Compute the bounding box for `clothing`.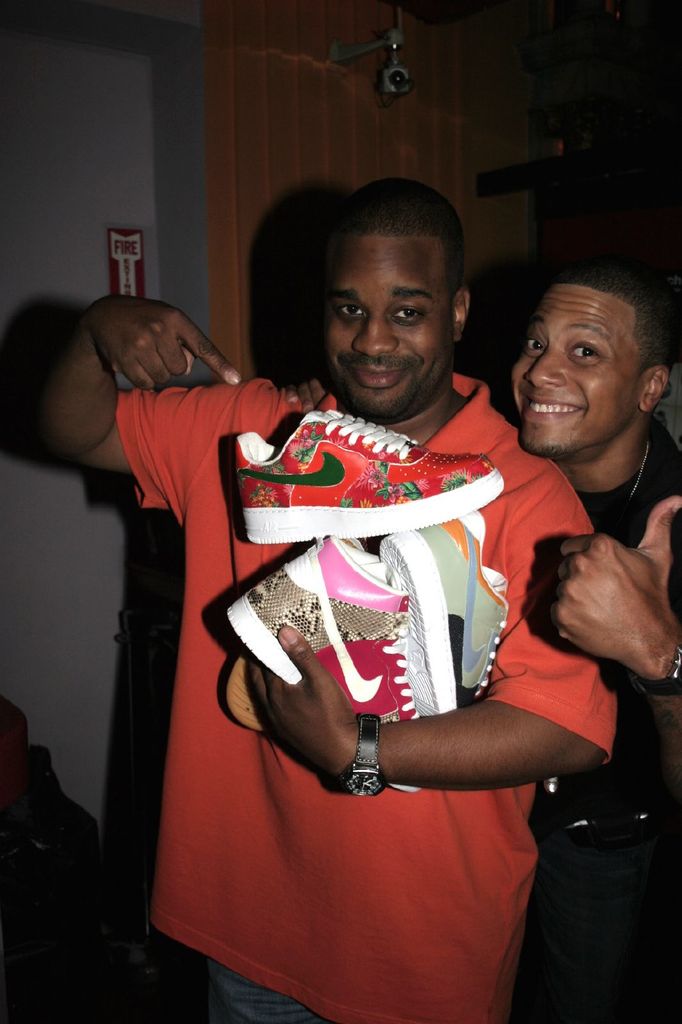
{"x1": 510, "y1": 419, "x2": 681, "y2": 1023}.
